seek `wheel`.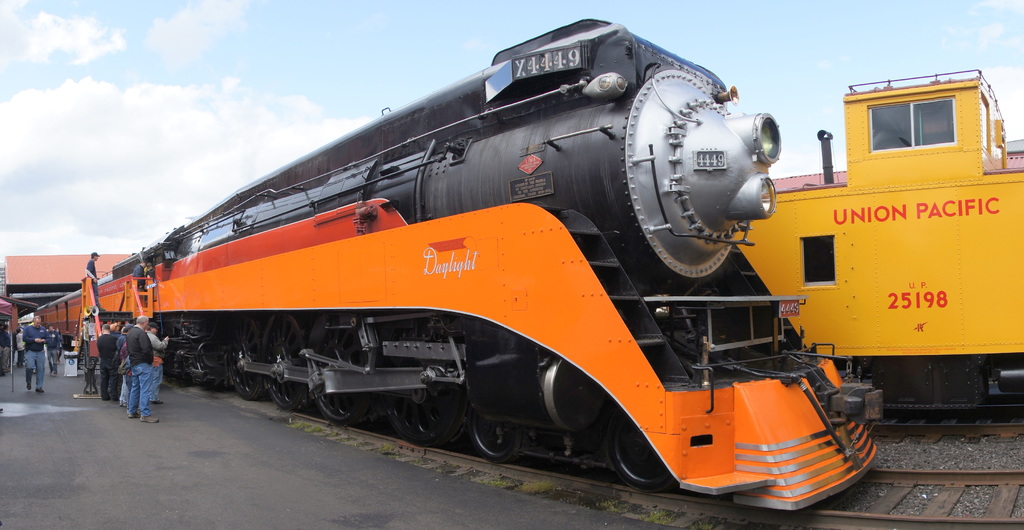
l=227, t=369, r=262, b=402.
